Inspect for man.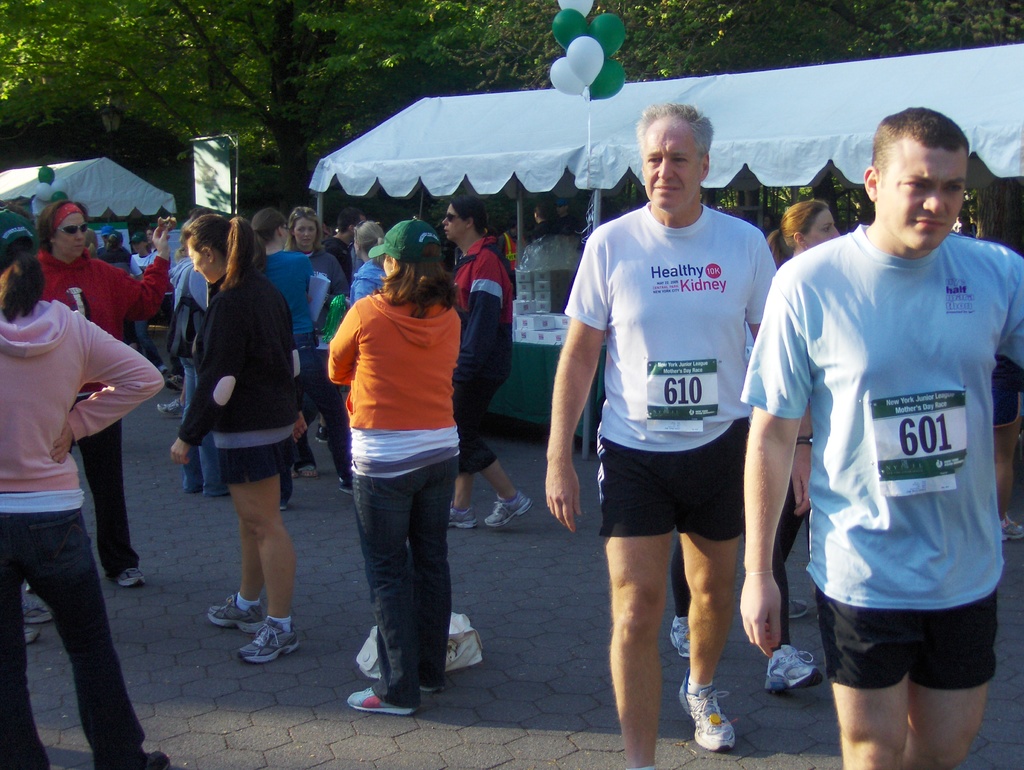
Inspection: 319, 210, 368, 442.
